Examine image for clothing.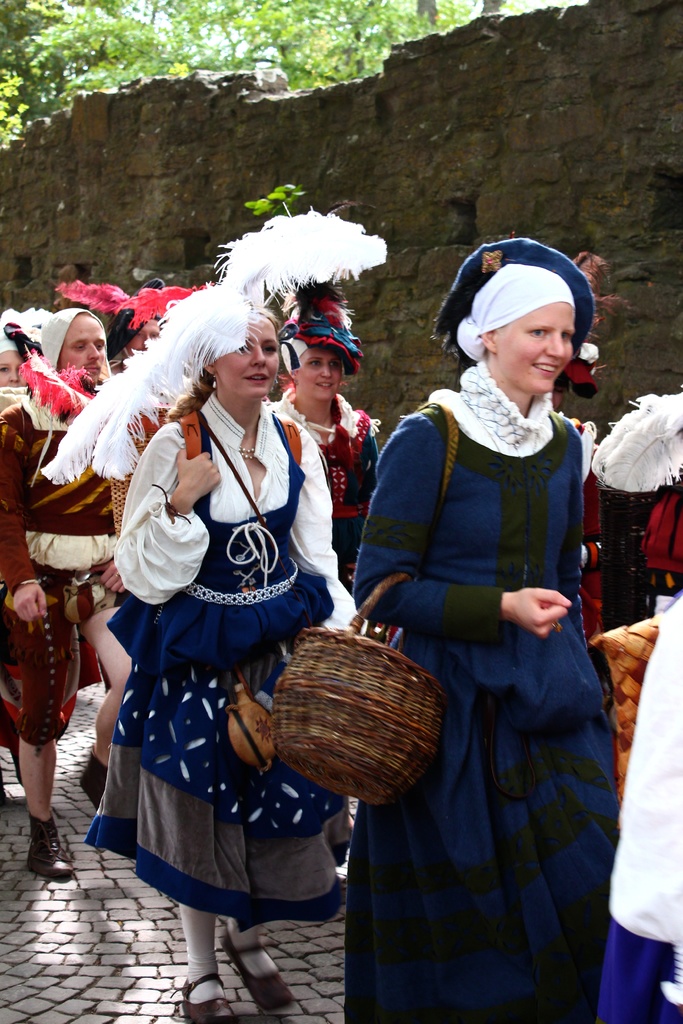
Examination result: 88, 376, 352, 998.
